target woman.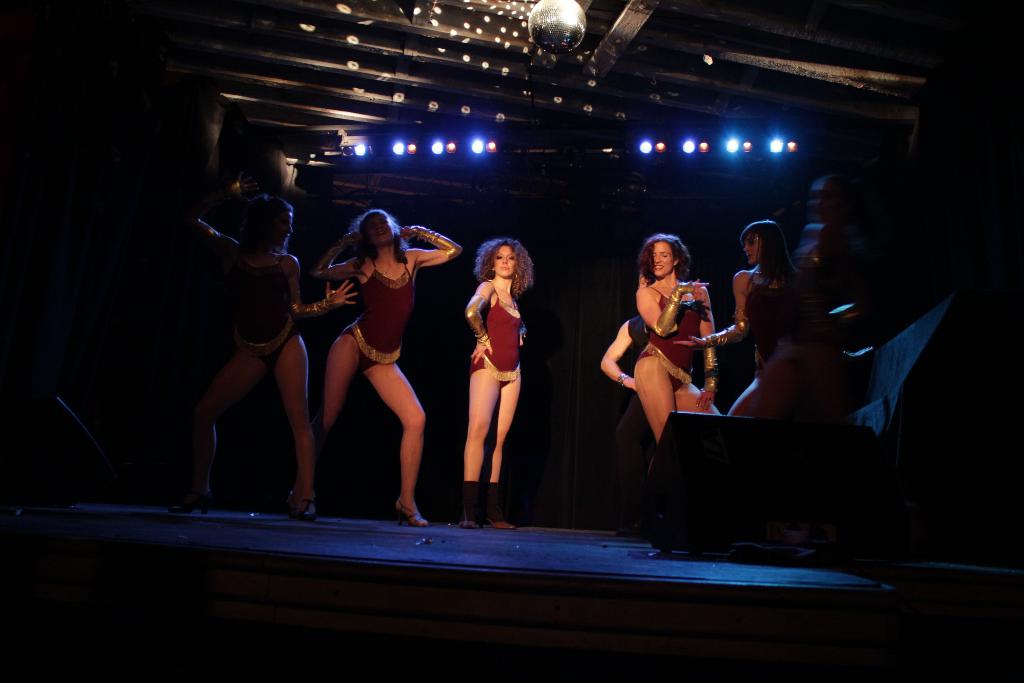
Target region: [668, 224, 829, 415].
